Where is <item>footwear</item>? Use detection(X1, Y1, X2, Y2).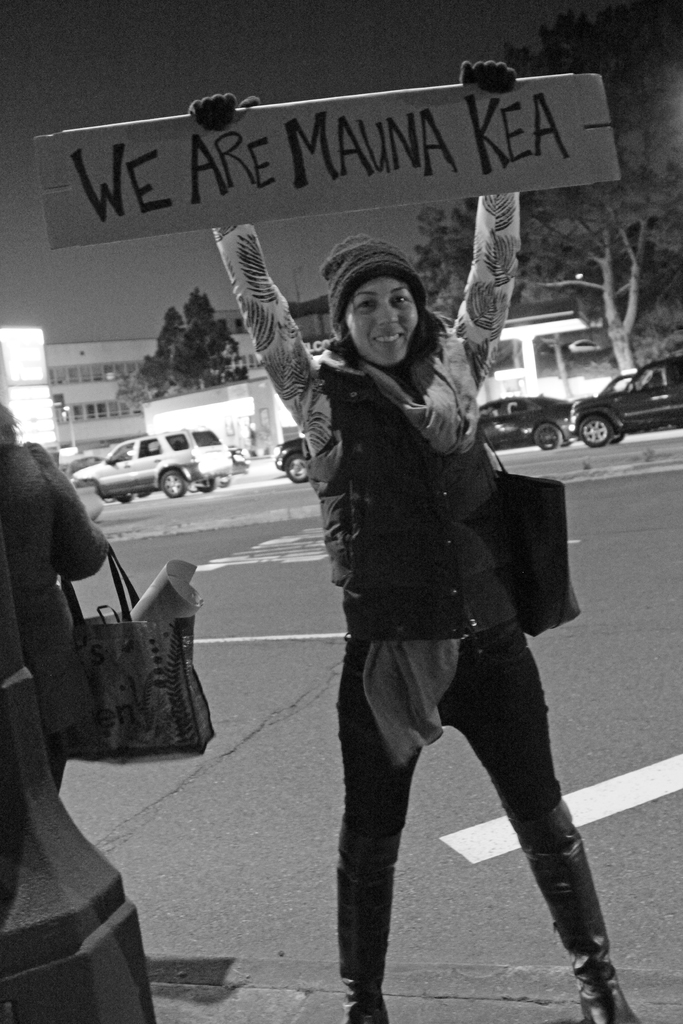
detection(336, 831, 397, 1023).
